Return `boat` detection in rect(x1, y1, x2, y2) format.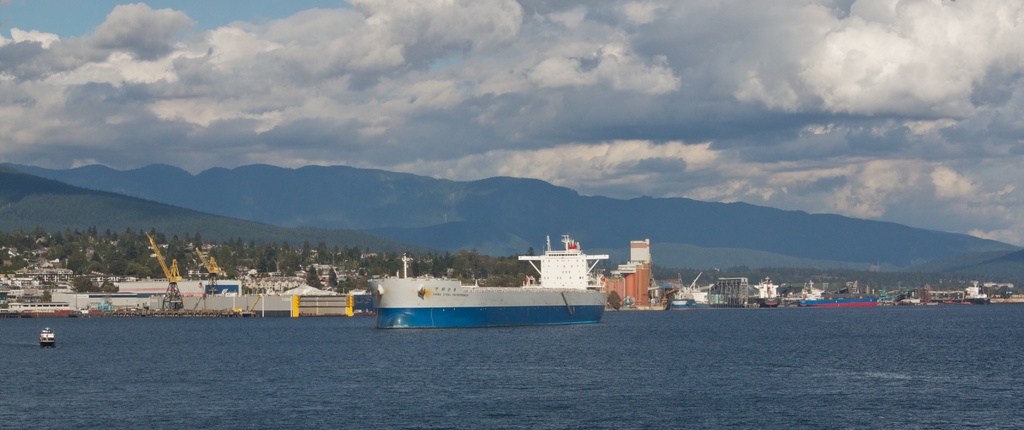
rect(363, 240, 620, 320).
